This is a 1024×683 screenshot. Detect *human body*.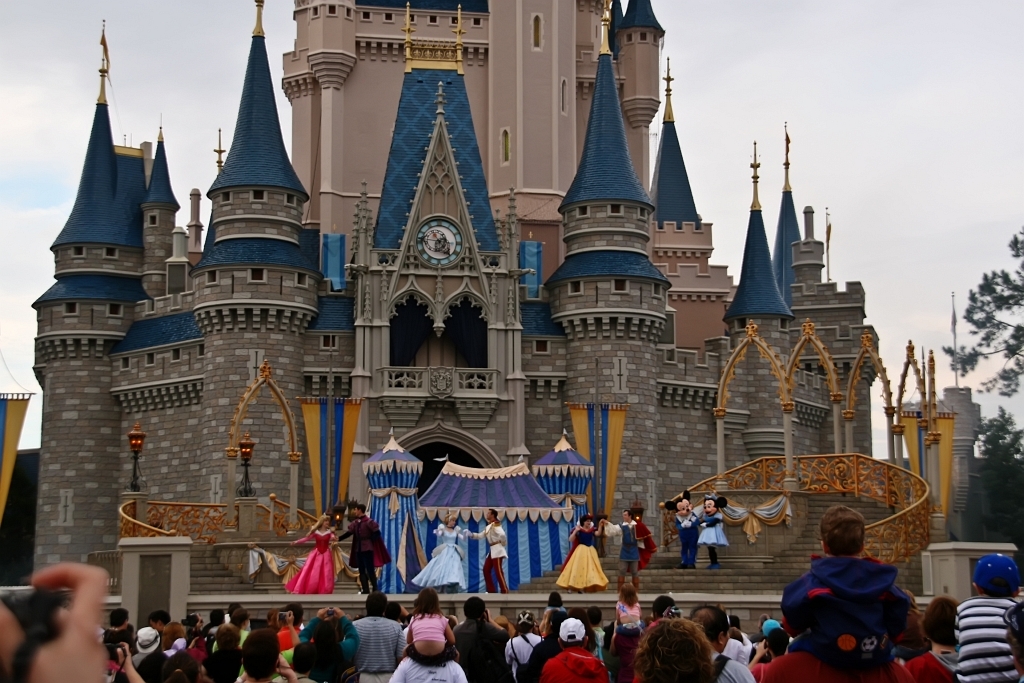
left=558, top=524, right=613, bottom=594.
